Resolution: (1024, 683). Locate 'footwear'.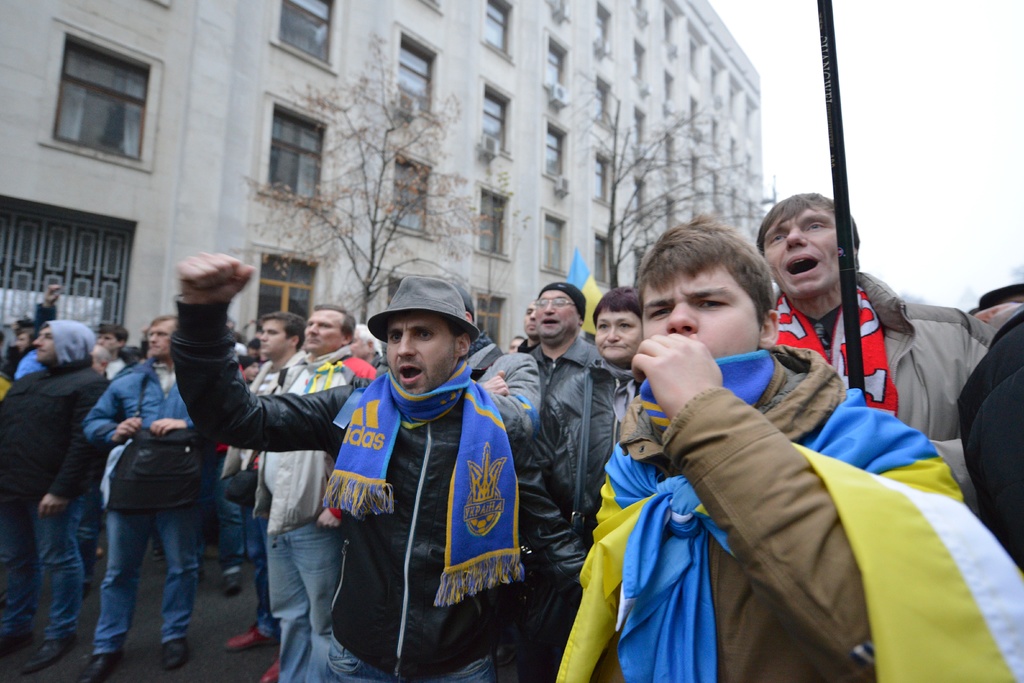
left=157, top=635, right=190, bottom=672.
